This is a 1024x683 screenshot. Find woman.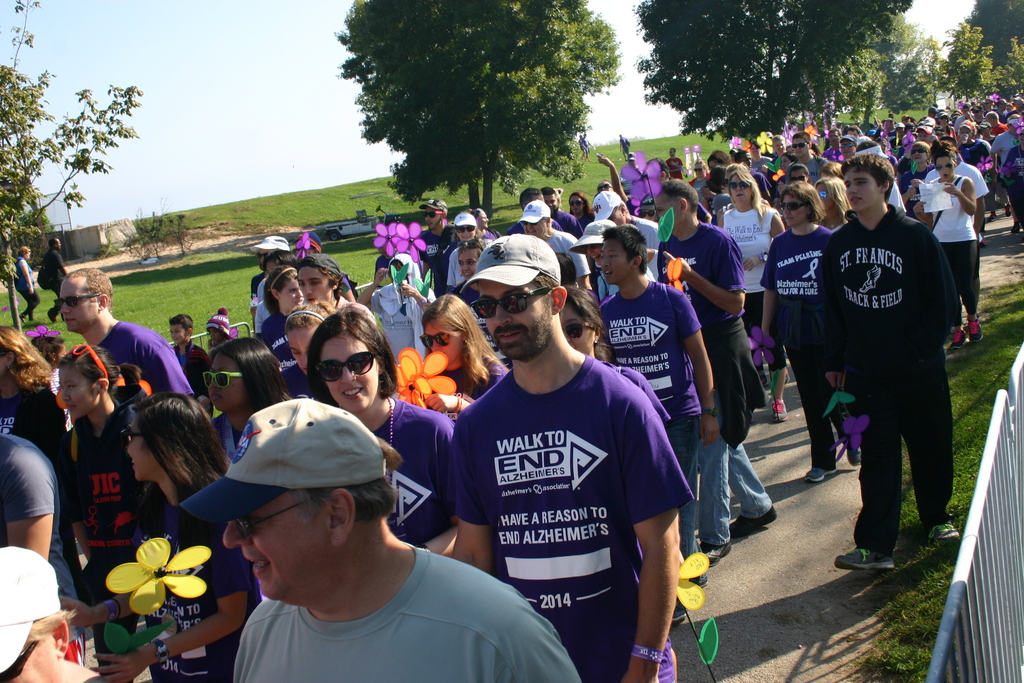
Bounding box: (573,220,655,295).
